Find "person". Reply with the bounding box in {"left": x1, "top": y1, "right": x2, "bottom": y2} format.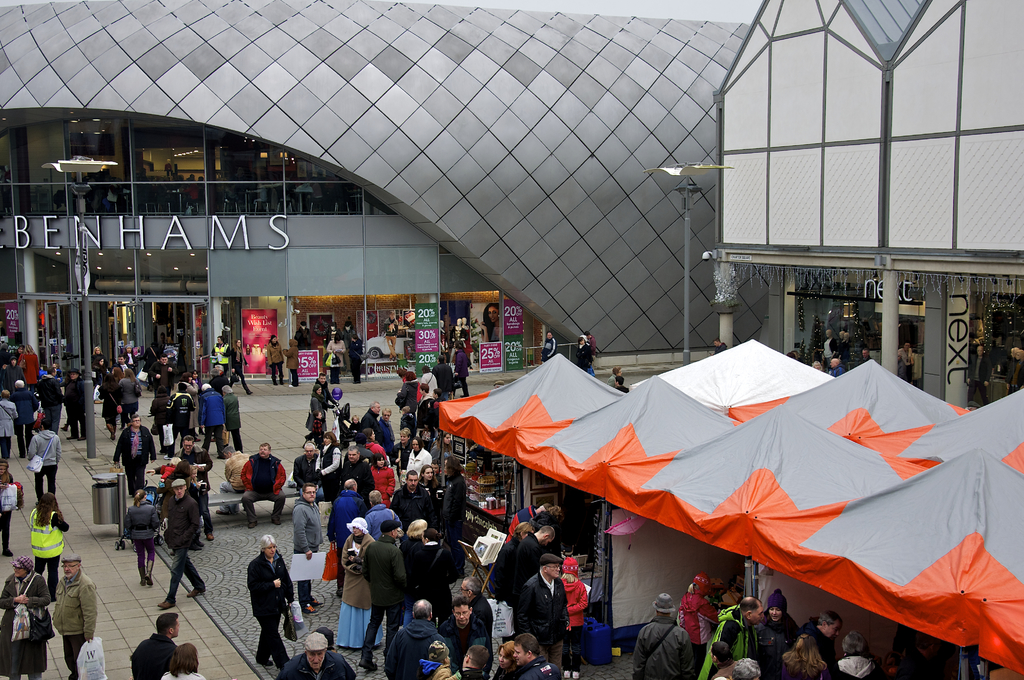
{"left": 325, "top": 327, "right": 342, "bottom": 374}.
